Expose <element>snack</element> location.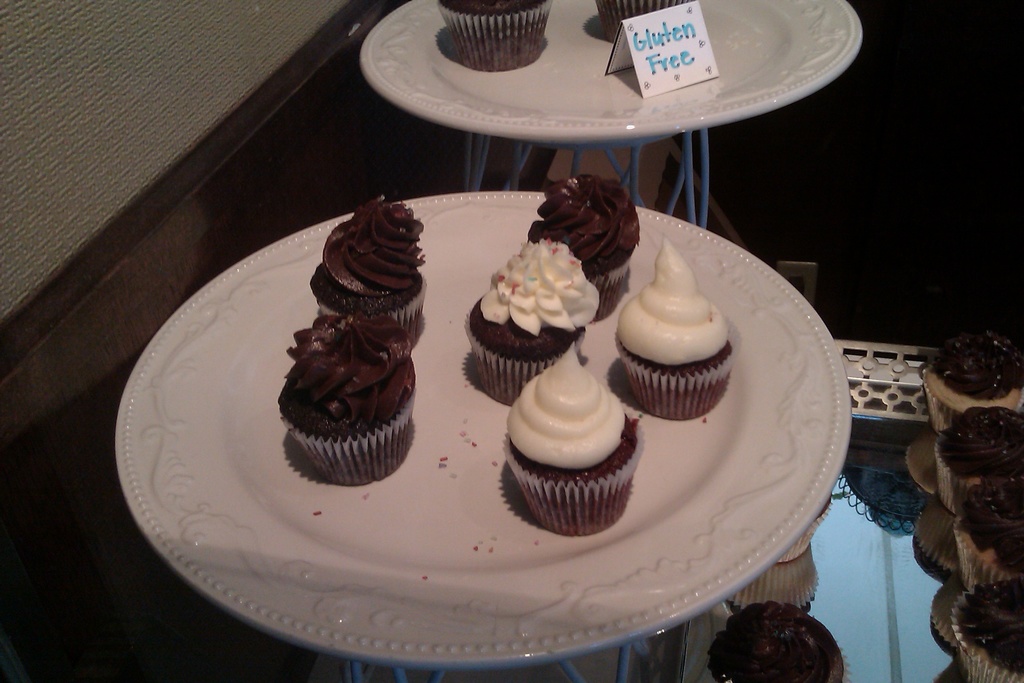
Exposed at {"left": 304, "top": 214, "right": 420, "bottom": 324}.
